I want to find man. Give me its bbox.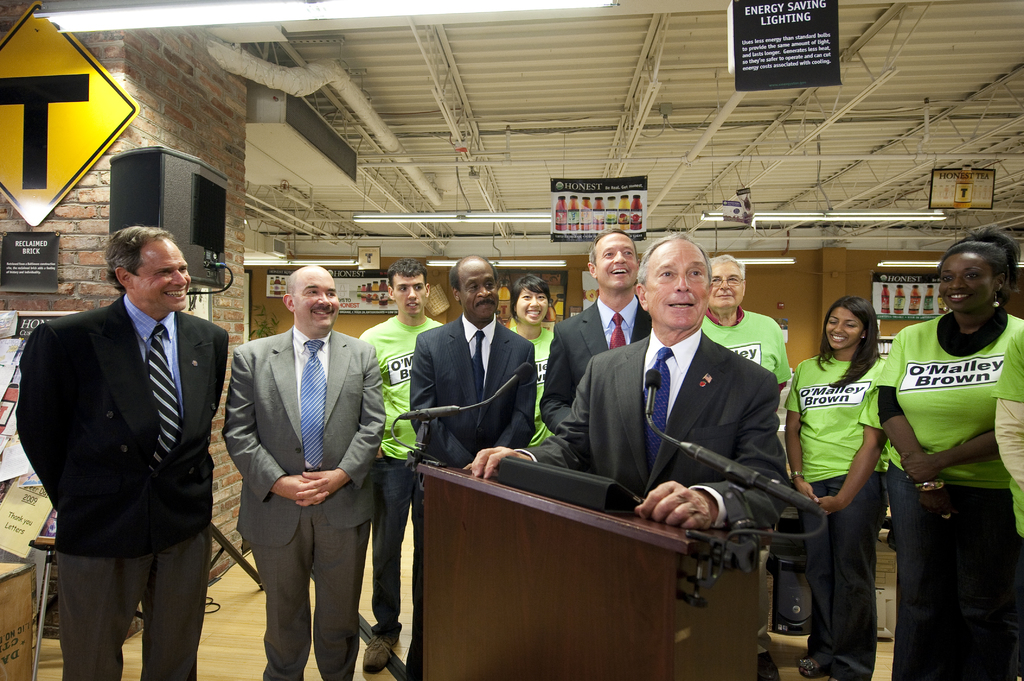
[x1=538, y1=228, x2=653, y2=432].
